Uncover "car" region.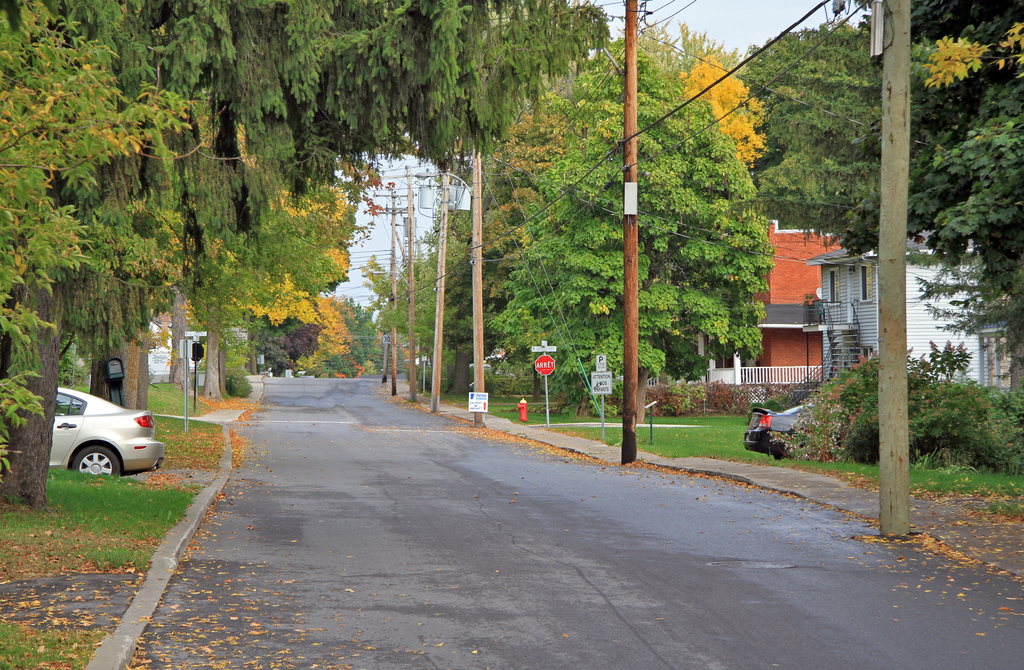
Uncovered: select_region(47, 387, 166, 478).
